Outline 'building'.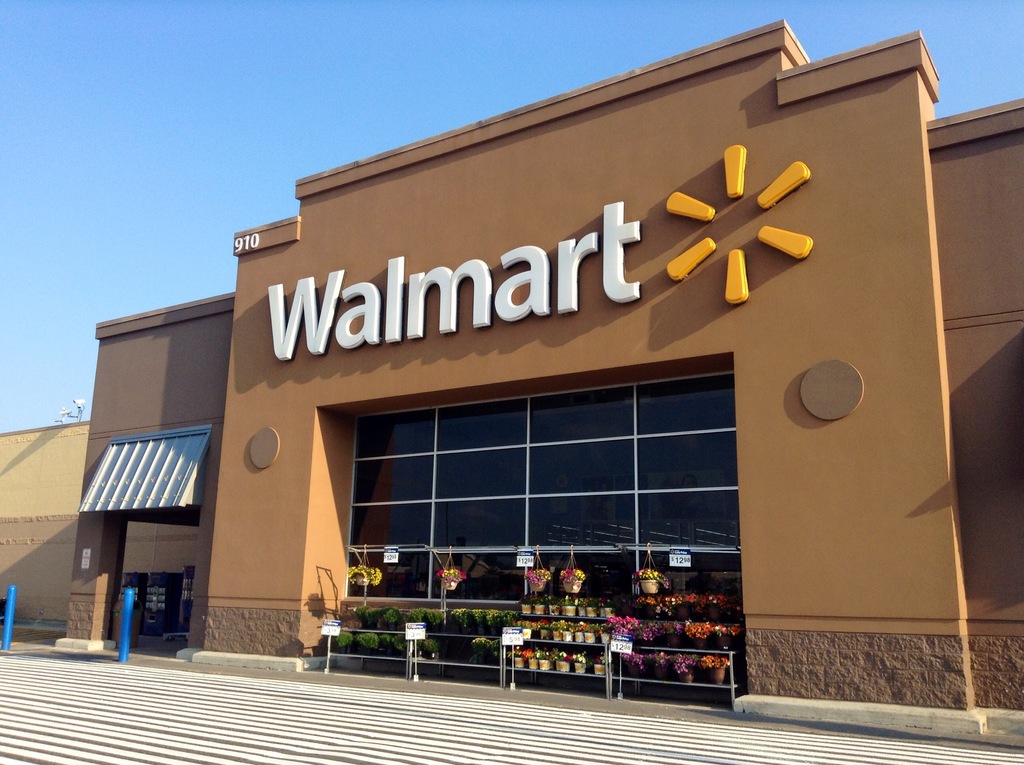
Outline: bbox=(0, 19, 1023, 715).
